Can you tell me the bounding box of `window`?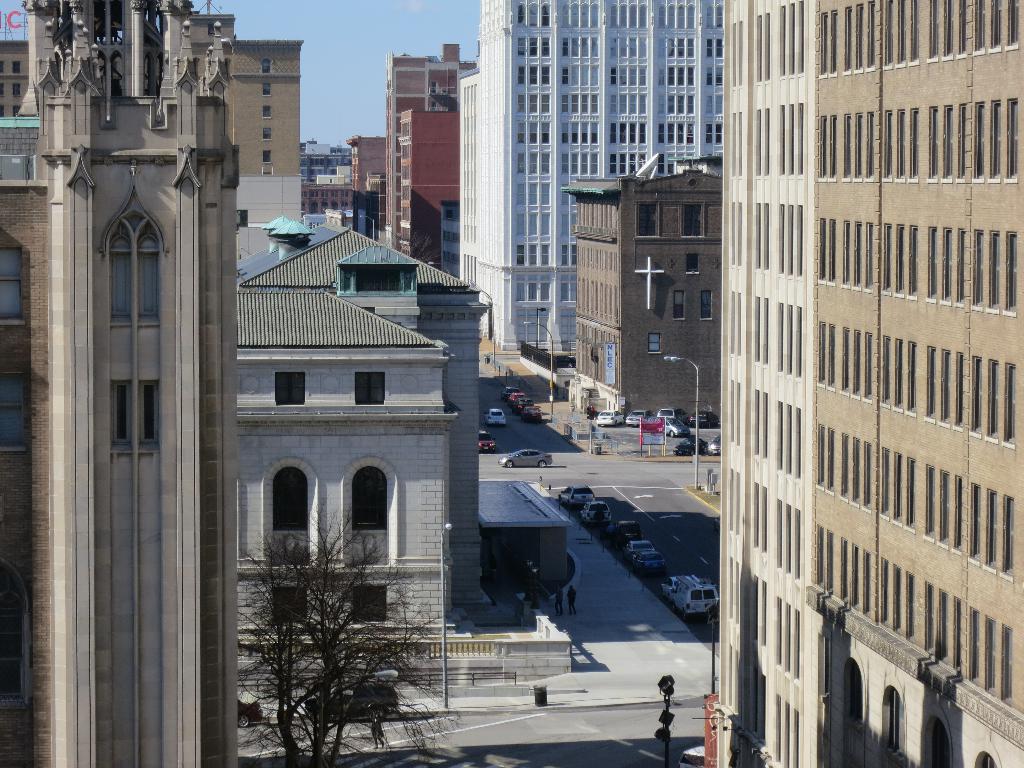
276:369:307:413.
